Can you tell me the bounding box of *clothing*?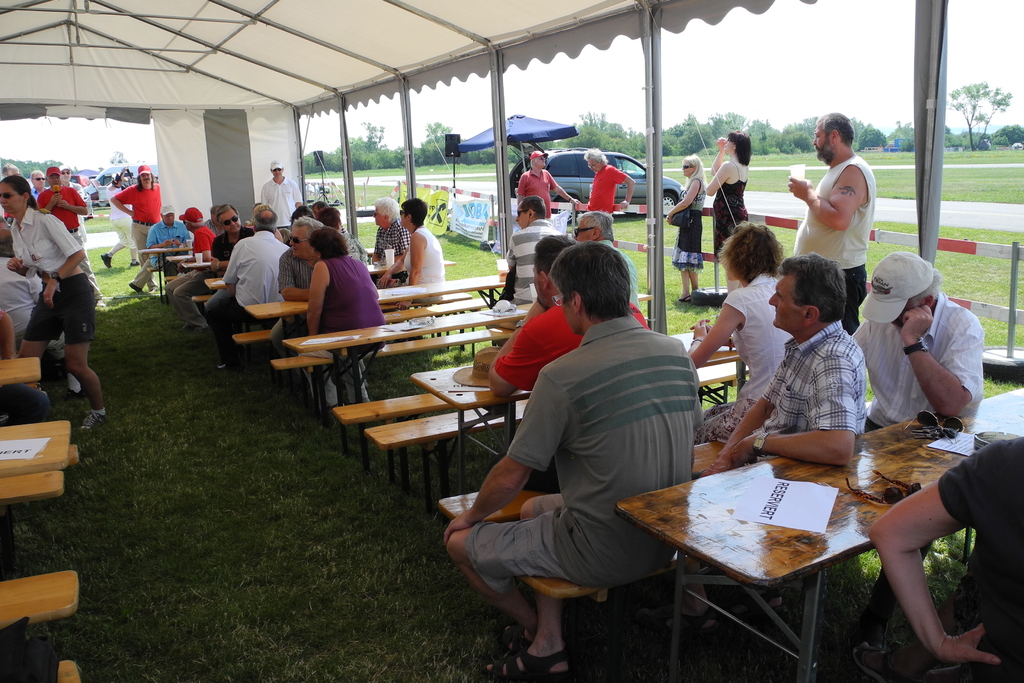
591/233/640/306.
